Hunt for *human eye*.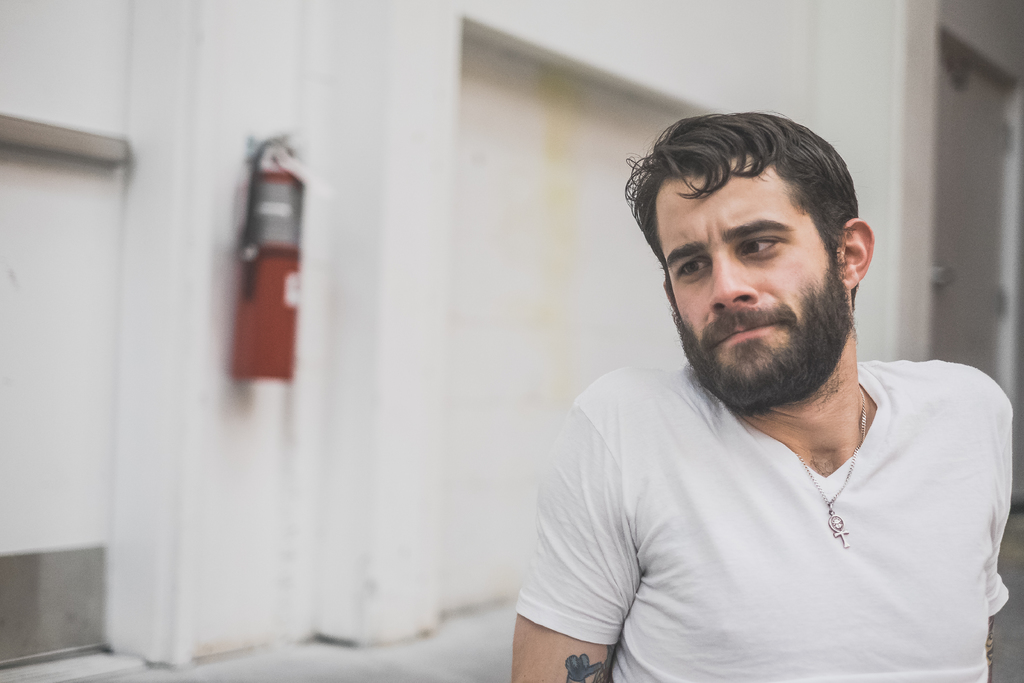
Hunted down at Rect(678, 257, 714, 283).
